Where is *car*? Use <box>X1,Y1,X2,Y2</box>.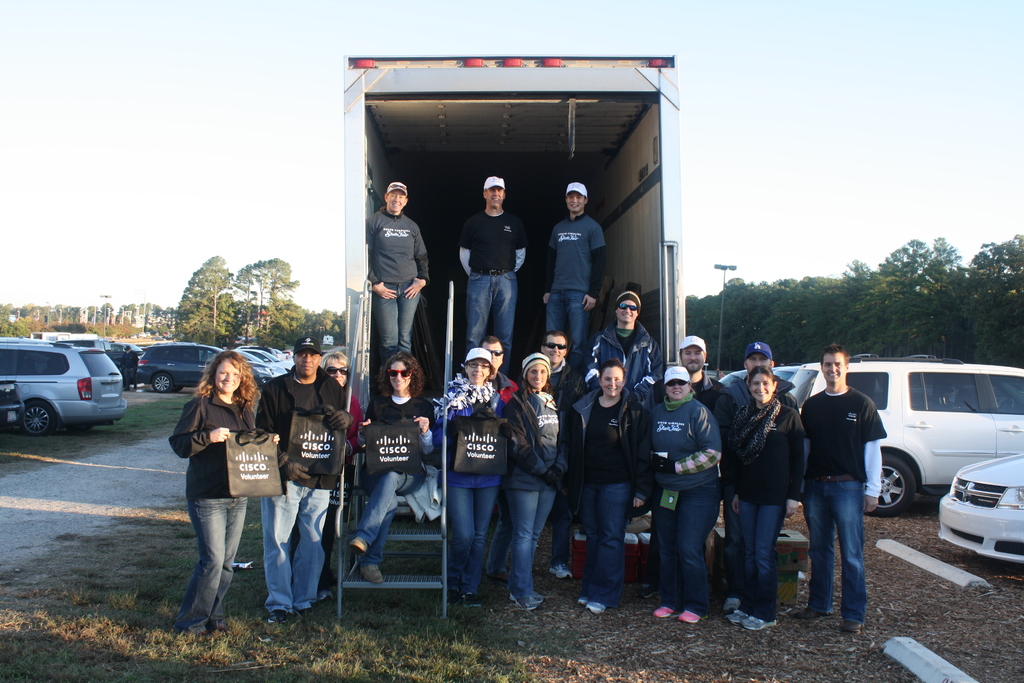
<box>936,450,1023,565</box>.
